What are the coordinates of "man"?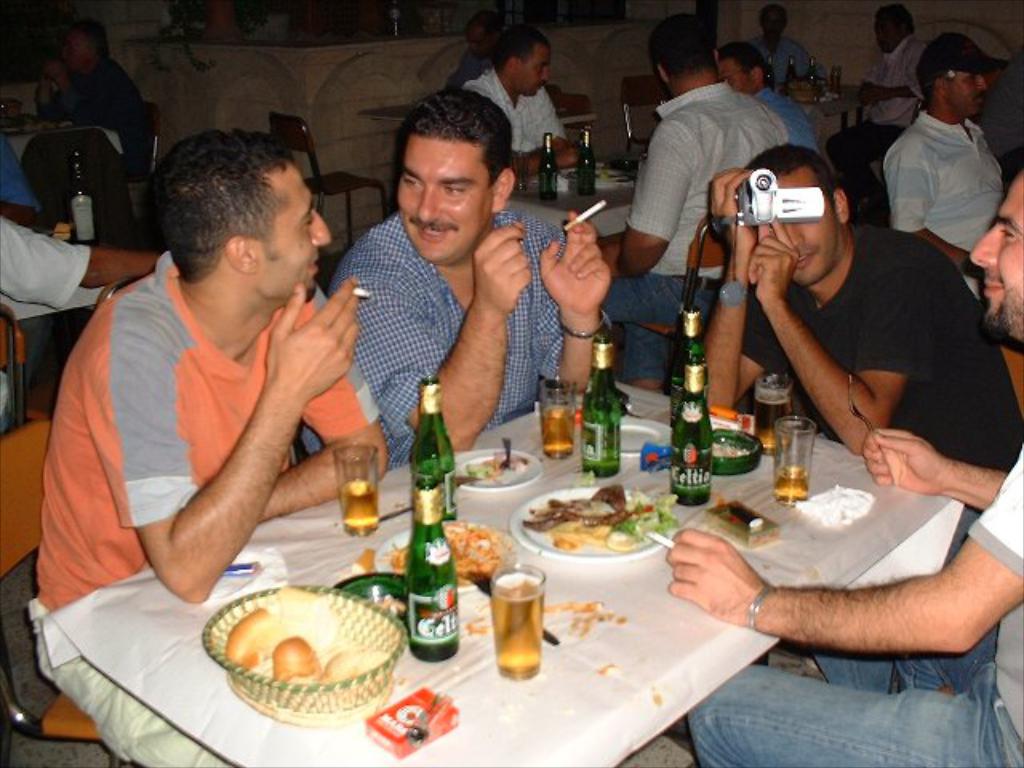
left=664, top=176, right=1022, bottom=766.
